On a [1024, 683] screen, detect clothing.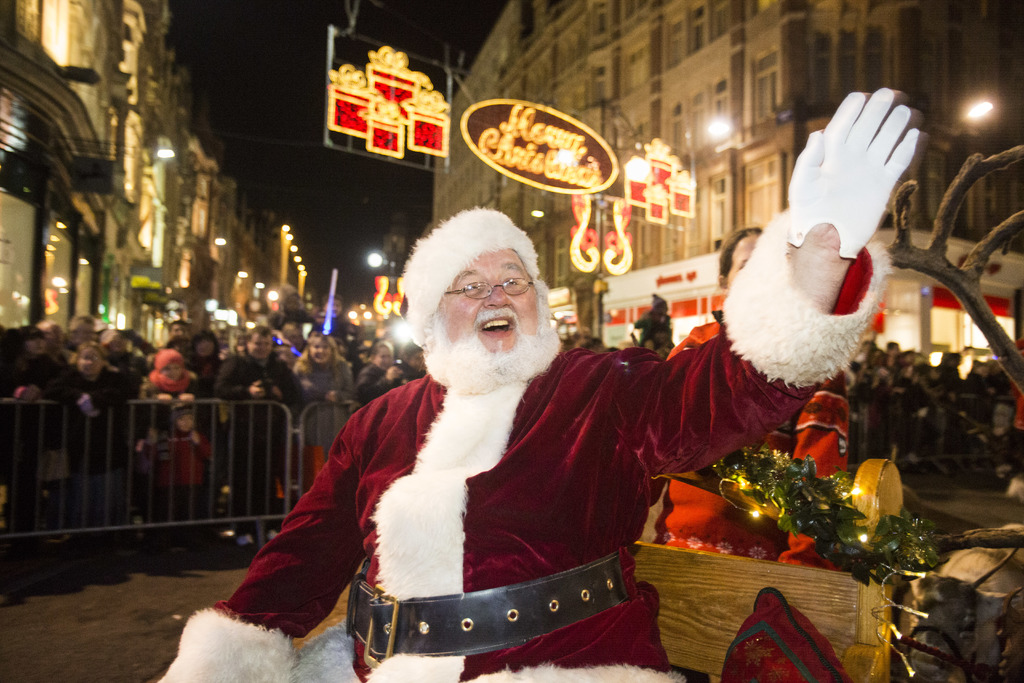
(217, 341, 289, 502).
